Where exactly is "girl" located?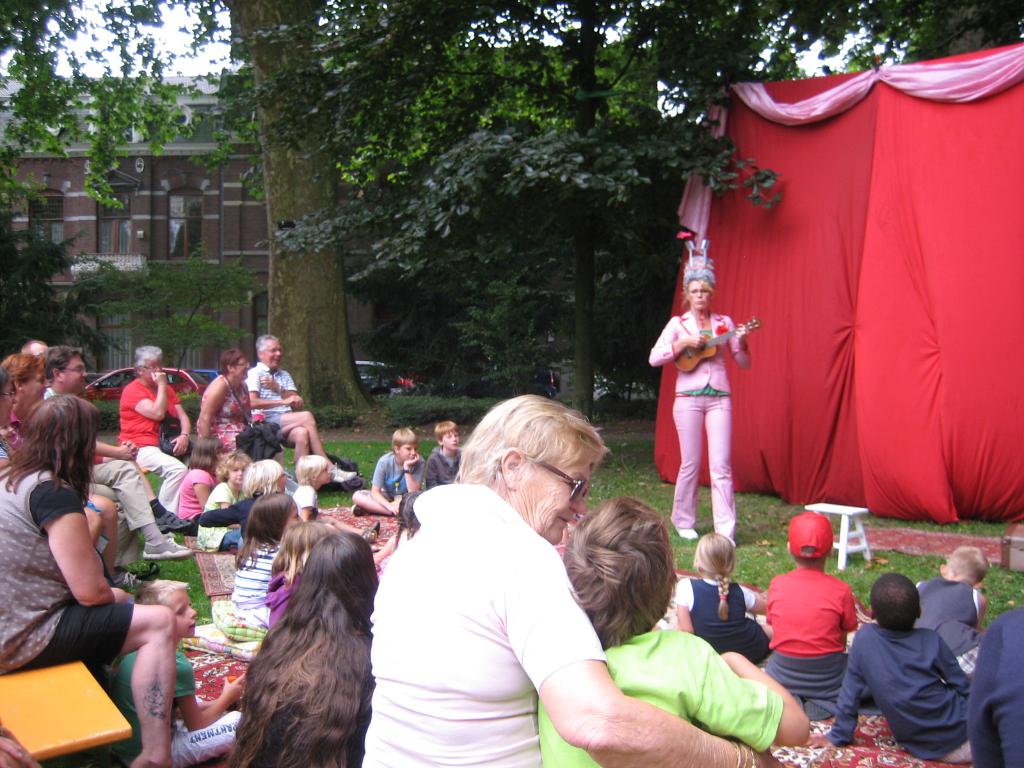
Its bounding box is <bbox>202, 474, 286, 559</bbox>.
